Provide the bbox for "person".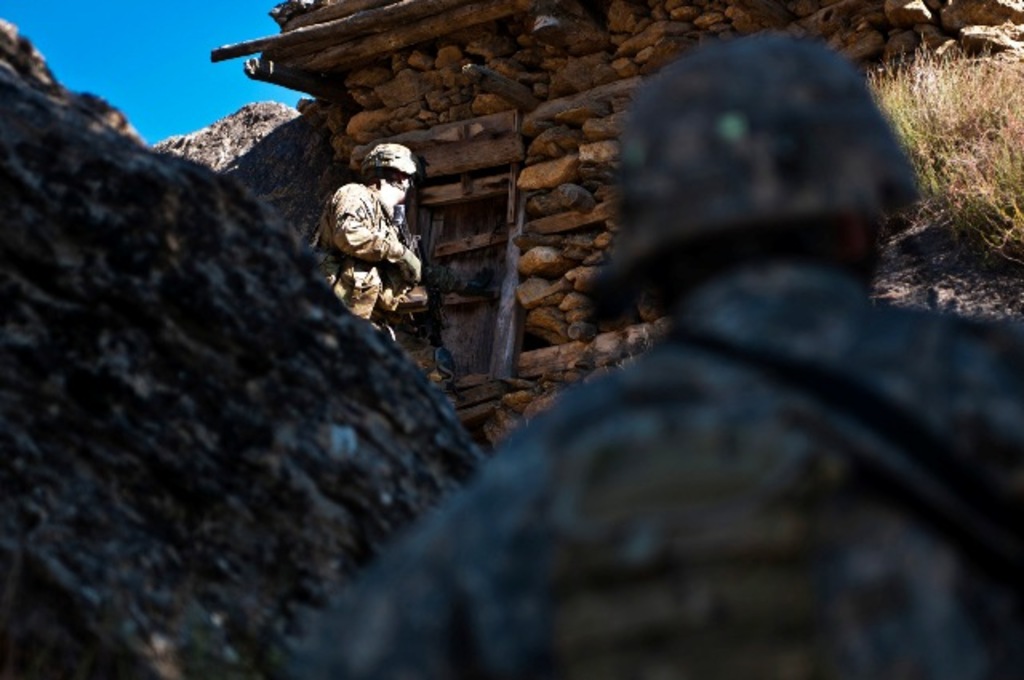
299,35,1022,678.
